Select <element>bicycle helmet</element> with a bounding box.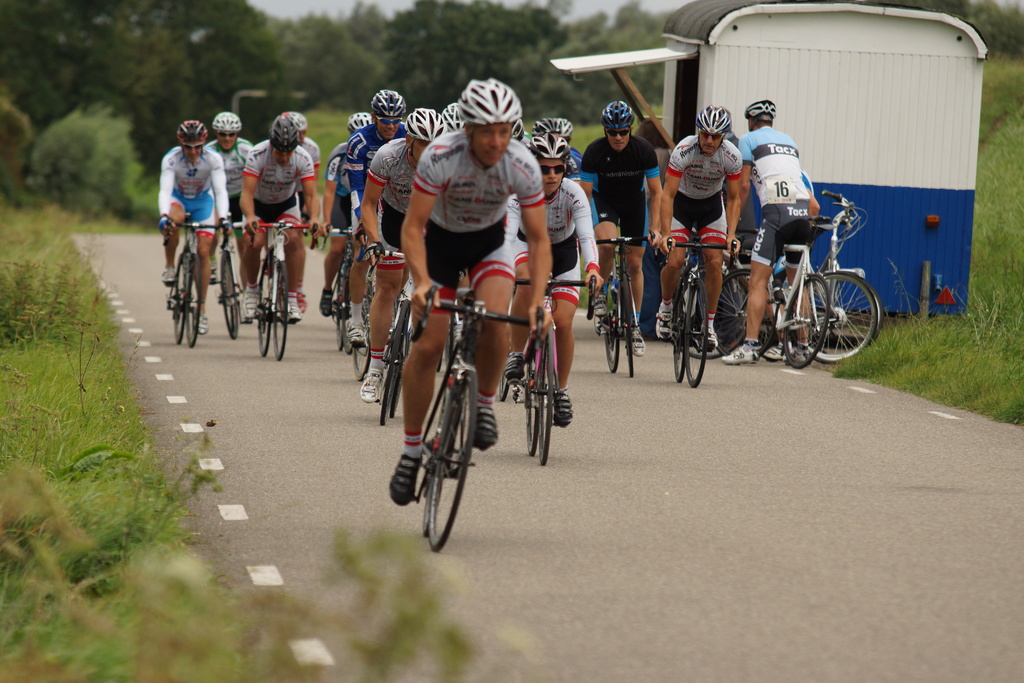
region(520, 133, 573, 159).
